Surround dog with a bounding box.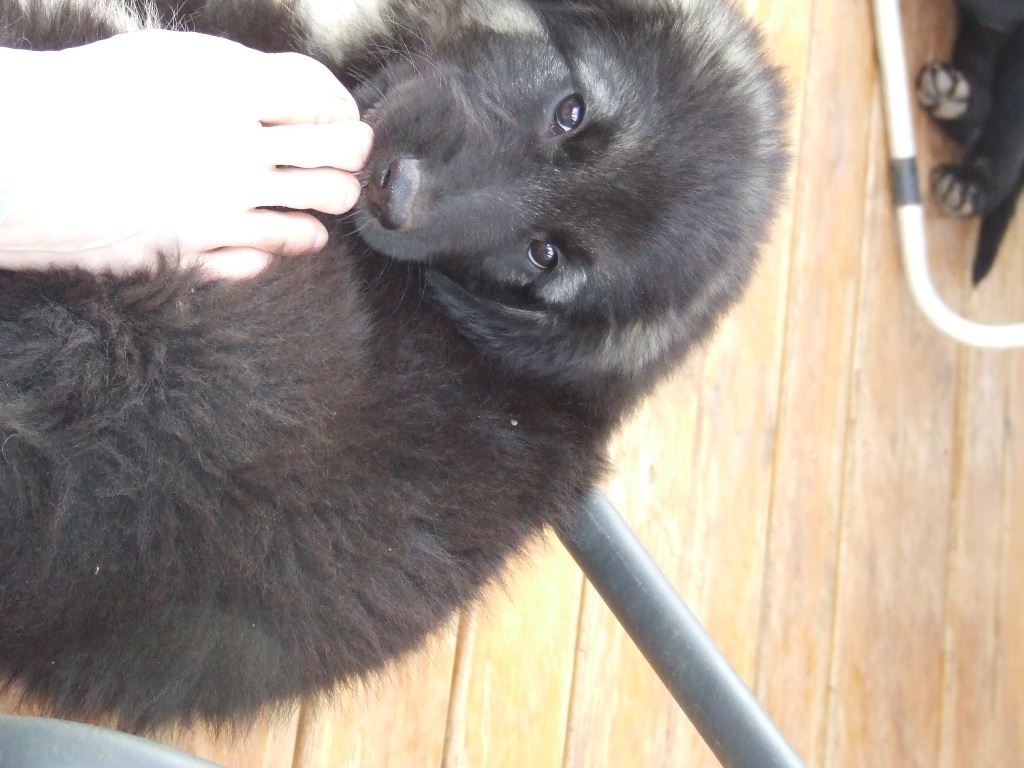
<bbox>0, 0, 785, 740</bbox>.
